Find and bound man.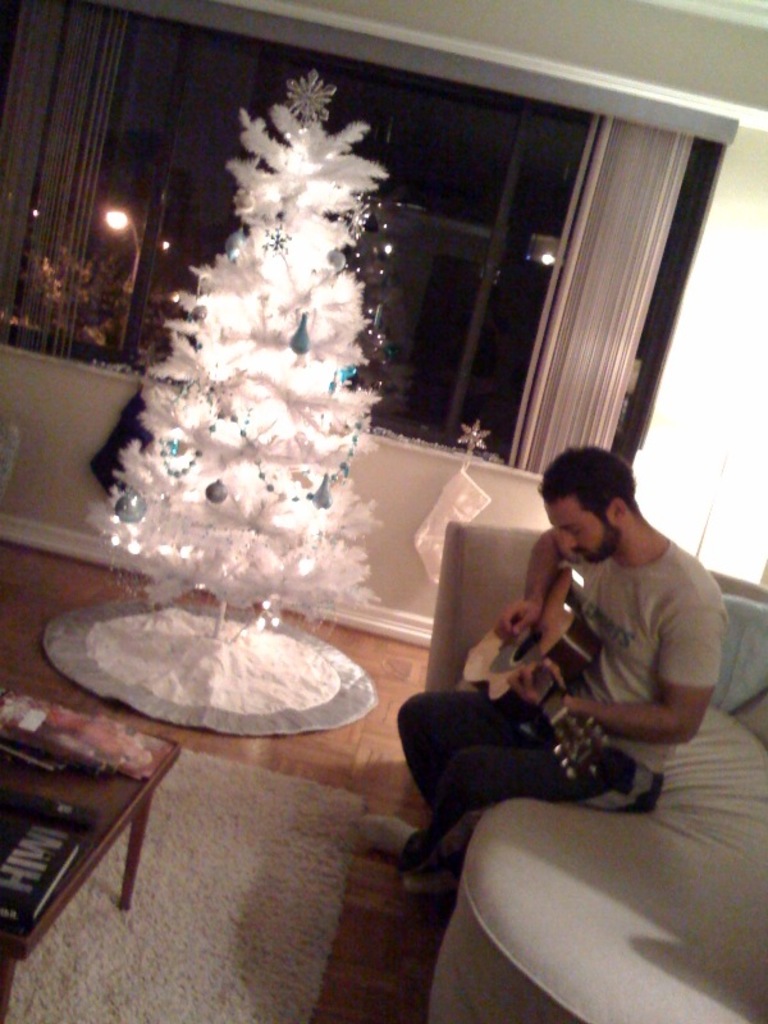
Bound: (357,443,728,892).
